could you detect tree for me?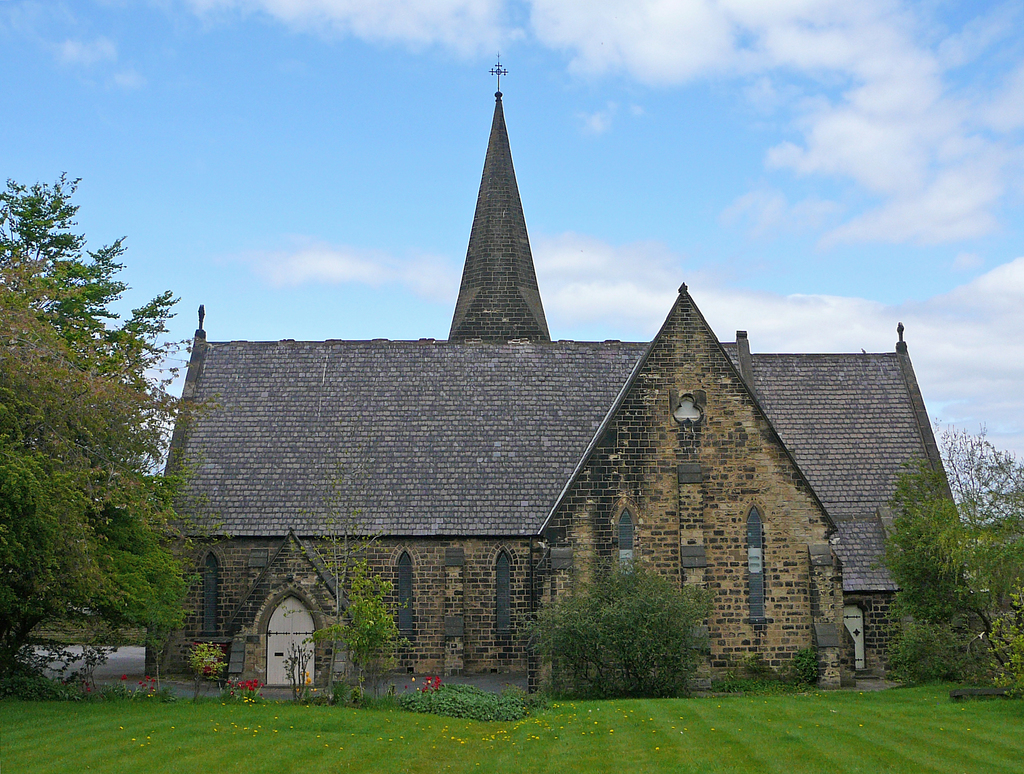
Detection result: (789,639,827,690).
